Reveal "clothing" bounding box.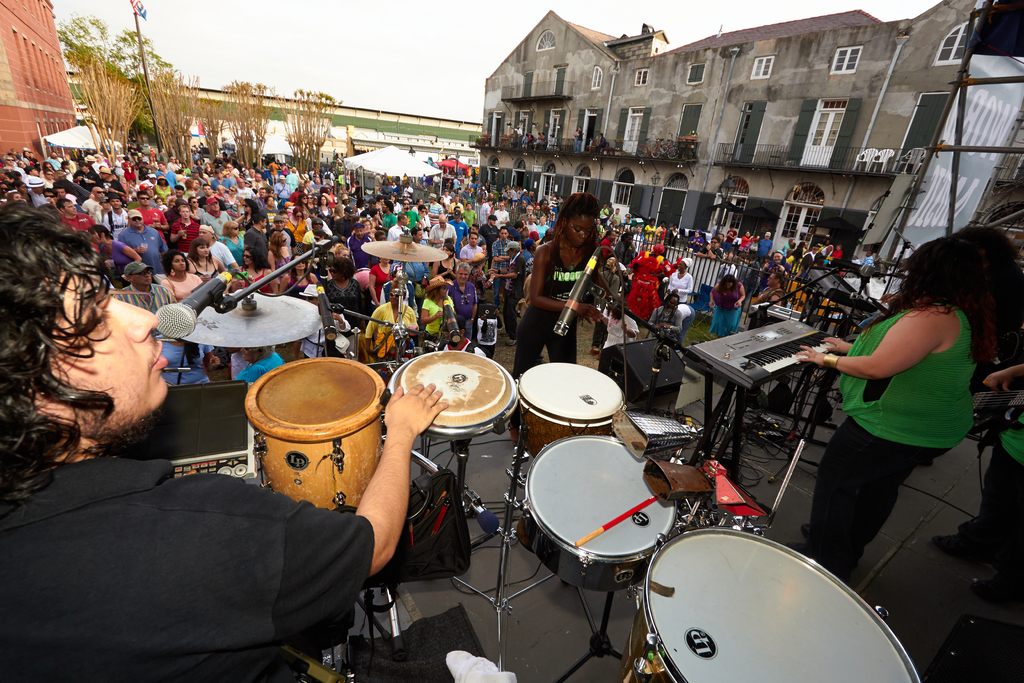
Revealed: {"left": 123, "top": 225, "right": 168, "bottom": 280}.
